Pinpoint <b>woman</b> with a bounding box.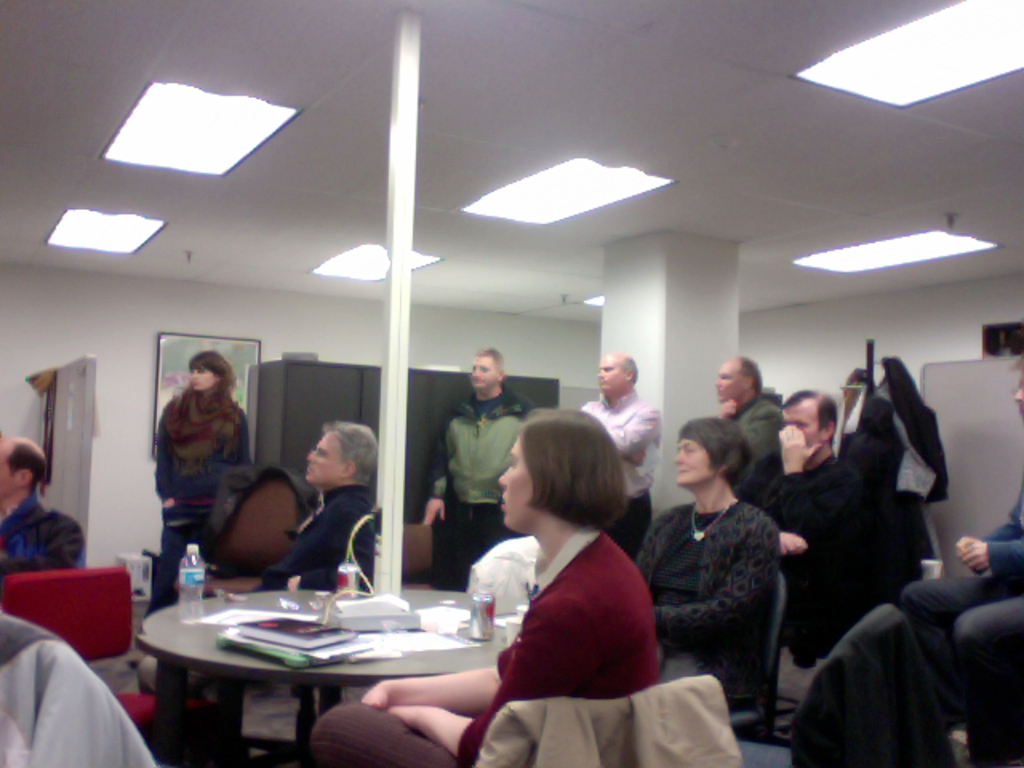
144, 344, 259, 614.
